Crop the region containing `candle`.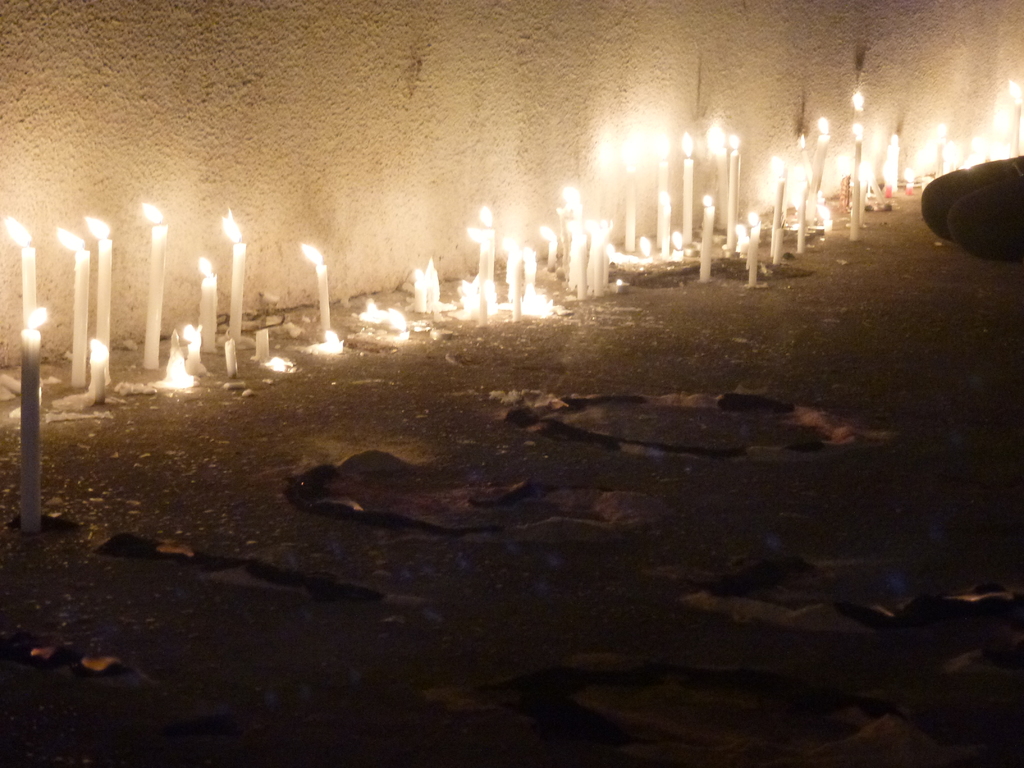
Crop region: x1=201, y1=261, x2=218, y2=352.
